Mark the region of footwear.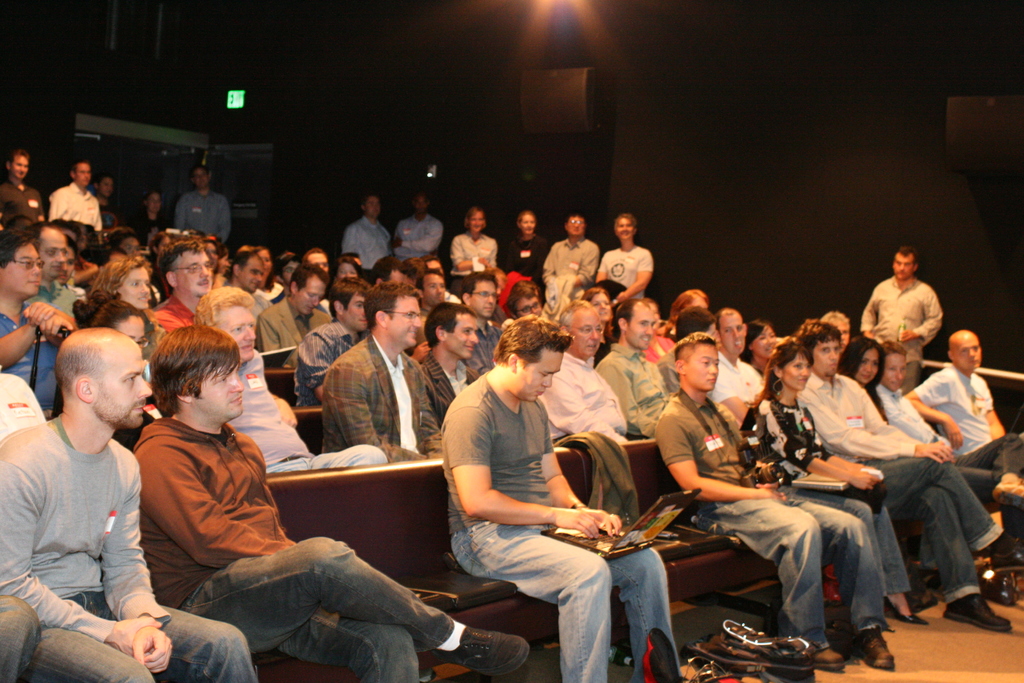
Region: 817:645:845:675.
